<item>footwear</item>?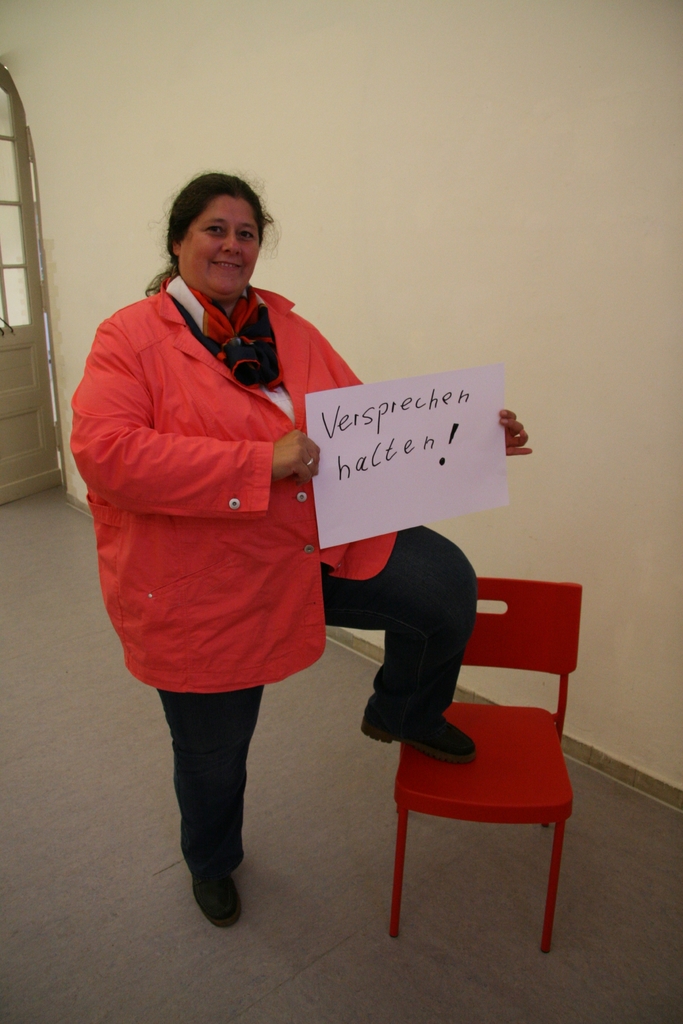
(172, 855, 243, 929)
